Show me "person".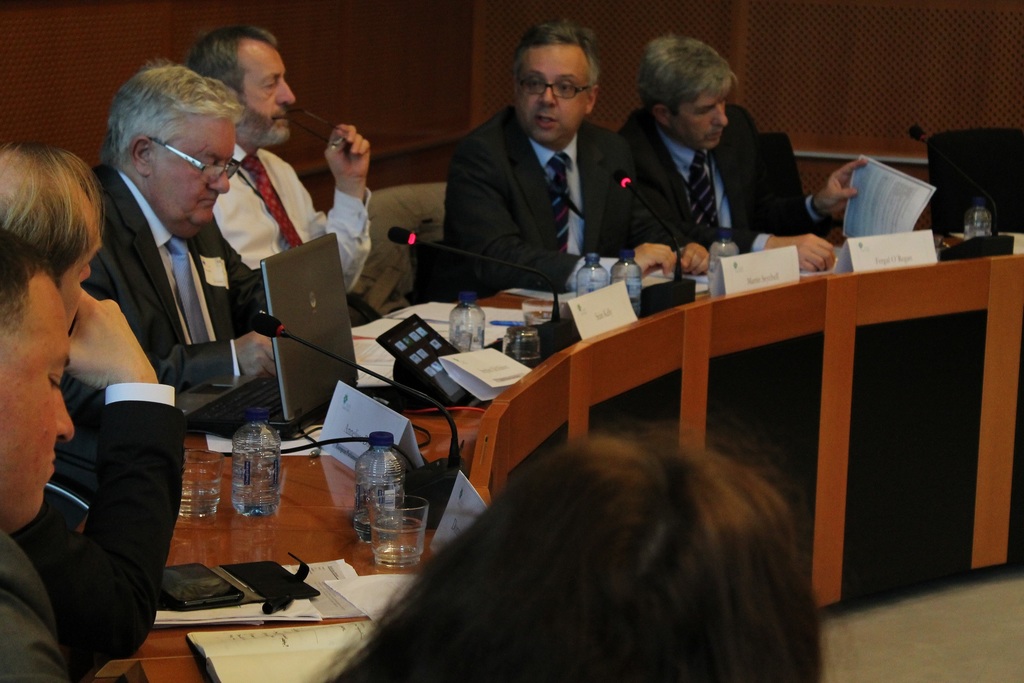
"person" is here: {"x1": 0, "y1": 128, "x2": 108, "y2": 680}.
